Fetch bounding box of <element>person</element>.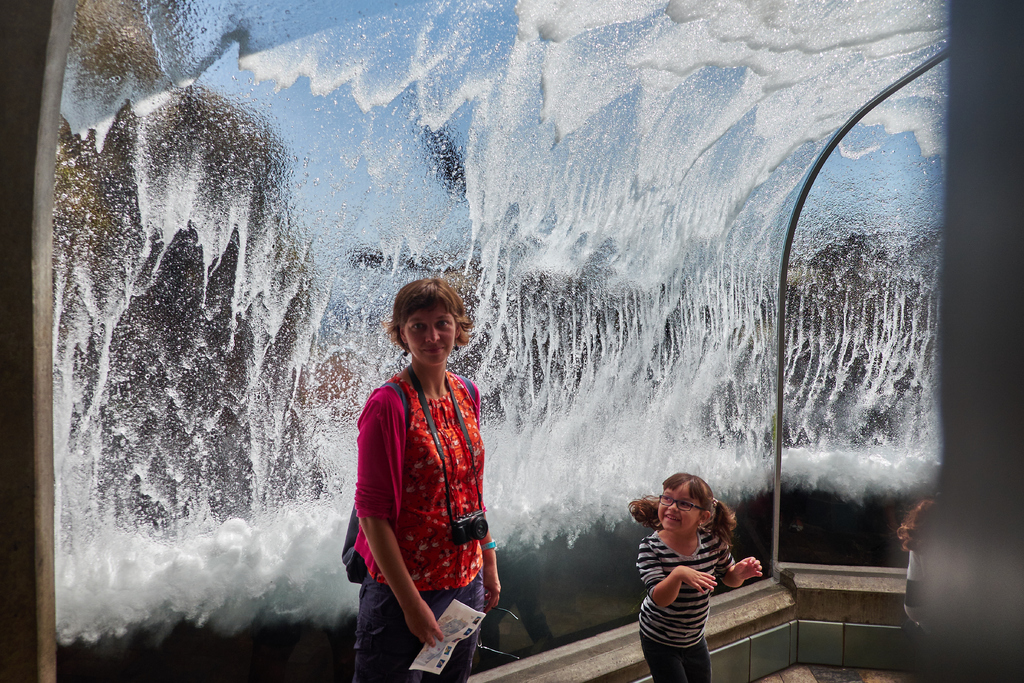
Bbox: {"left": 627, "top": 472, "right": 767, "bottom": 682}.
